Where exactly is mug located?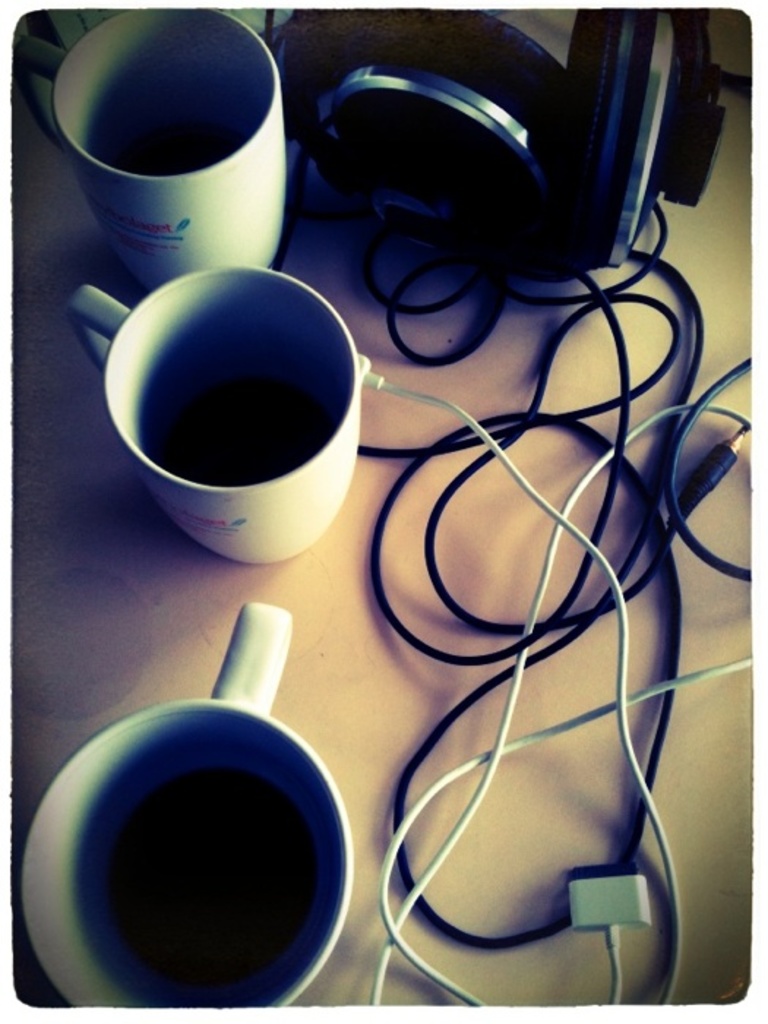
Its bounding box is [69, 266, 366, 563].
